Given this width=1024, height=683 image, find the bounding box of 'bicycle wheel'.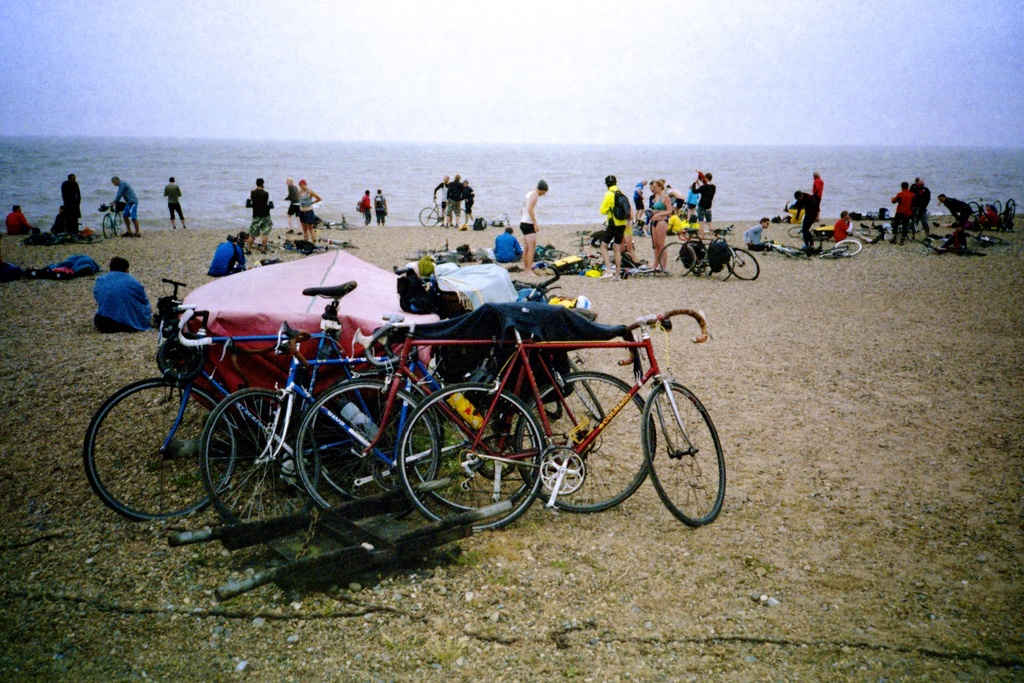
[788,226,804,240].
